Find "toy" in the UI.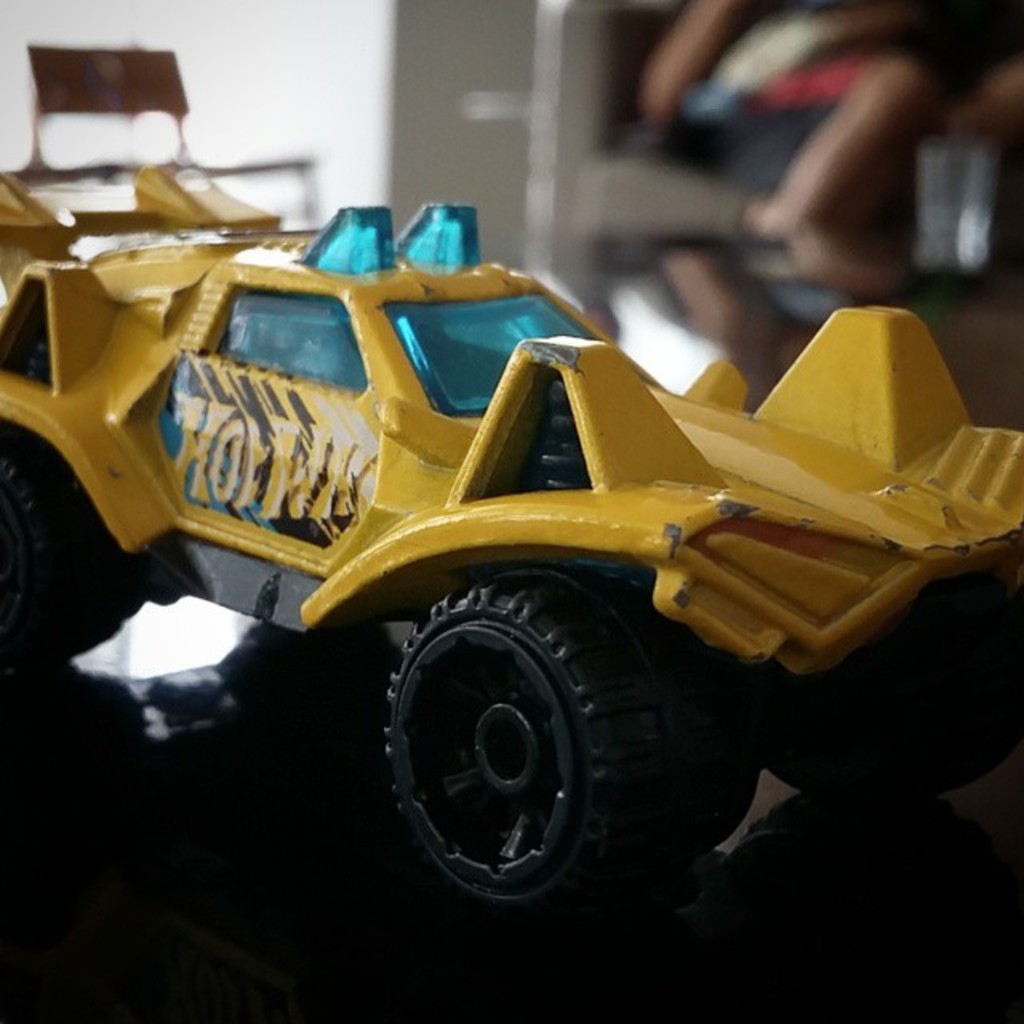
UI element at bbox(0, 195, 1022, 917).
